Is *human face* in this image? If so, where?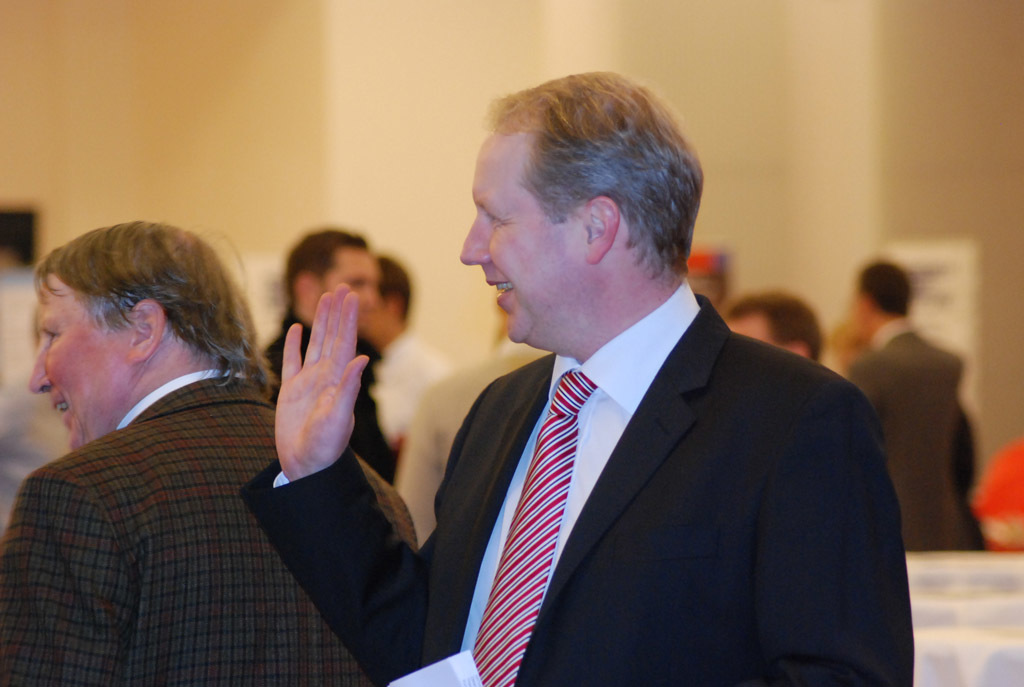
Yes, at bbox=[312, 244, 378, 337].
